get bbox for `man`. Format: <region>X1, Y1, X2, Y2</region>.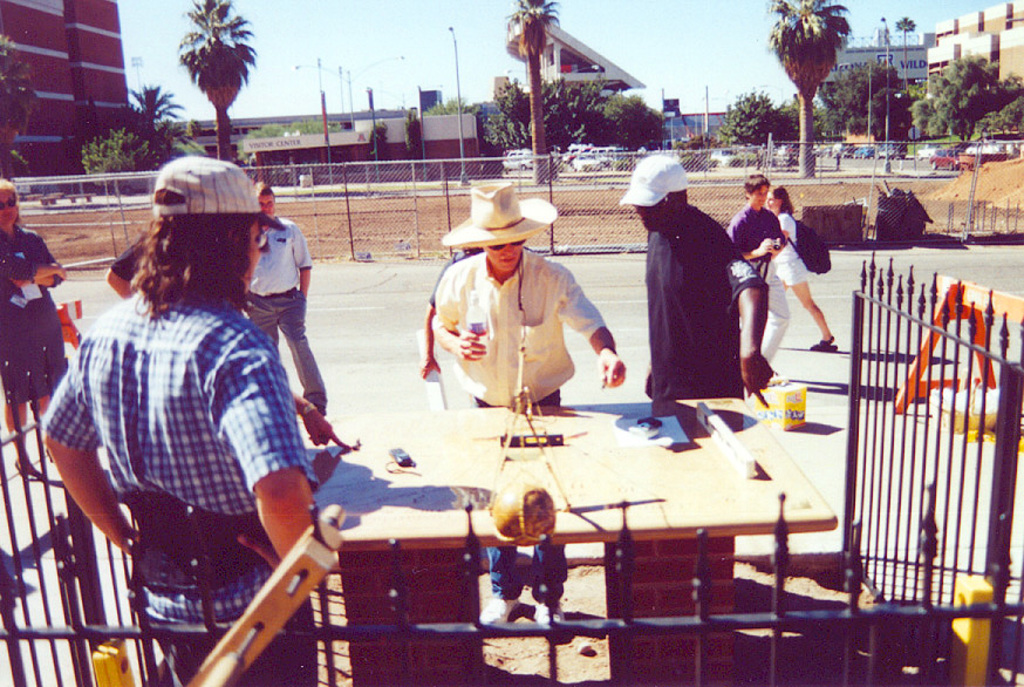
<region>717, 163, 793, 376</region>.
